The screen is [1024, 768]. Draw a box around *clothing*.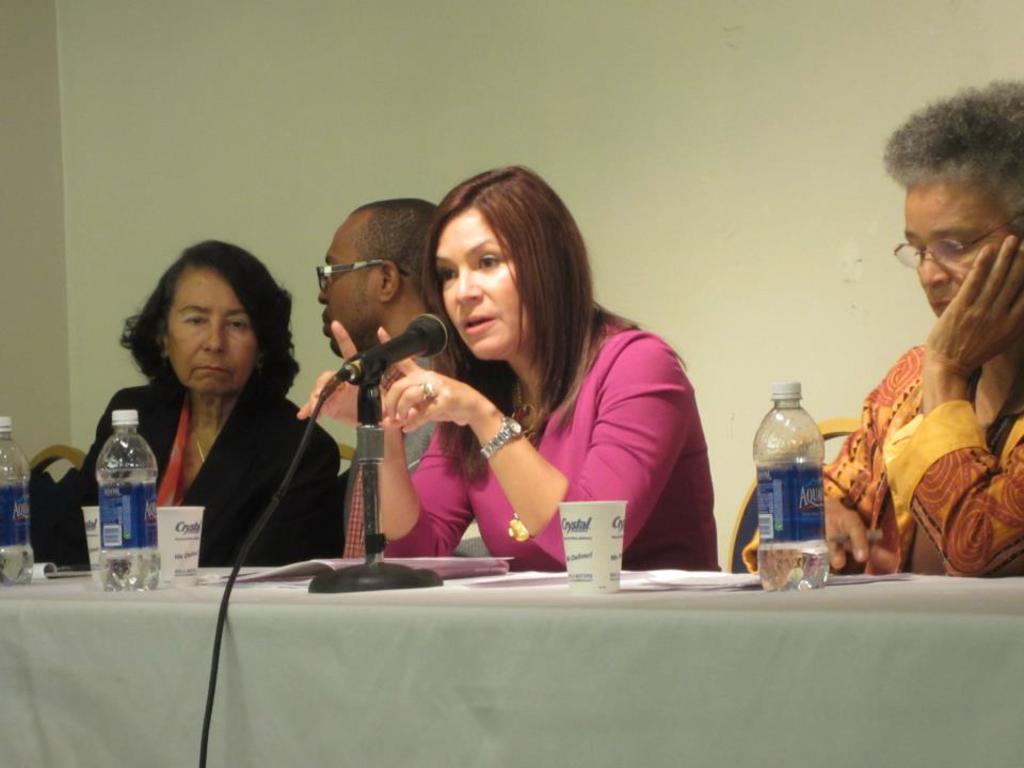
pyautogui.locateOnScreen(741, 337, 1023, 574).
